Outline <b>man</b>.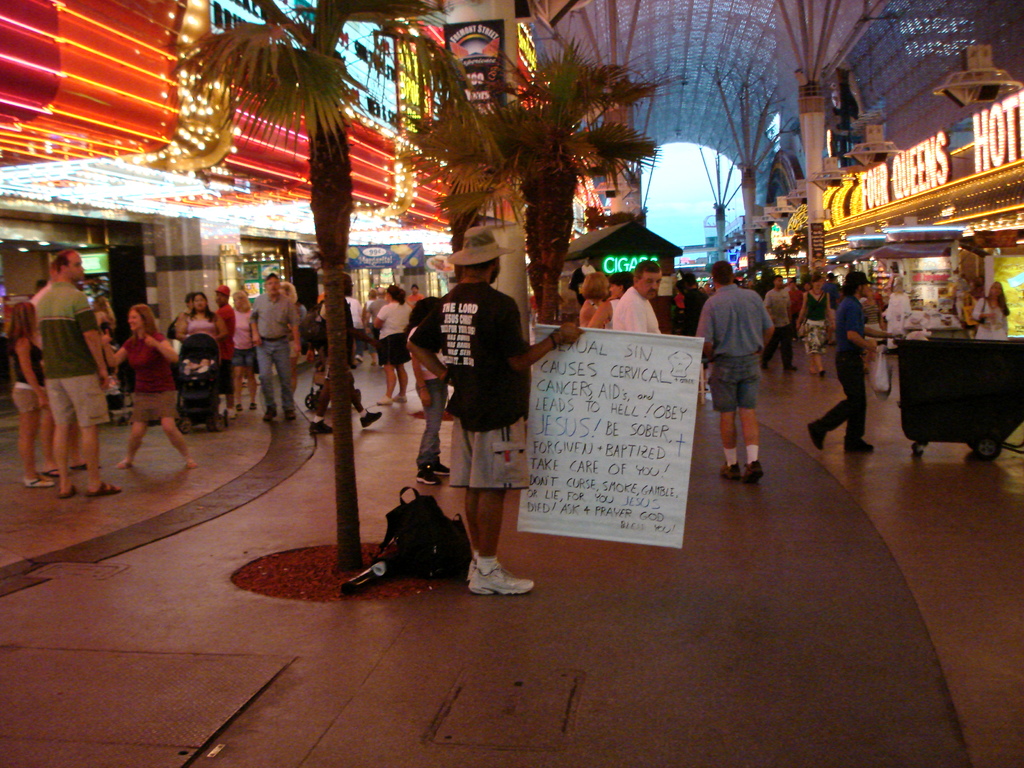
Outline: [x1=216, y1=275, x2=241, y2=412].
